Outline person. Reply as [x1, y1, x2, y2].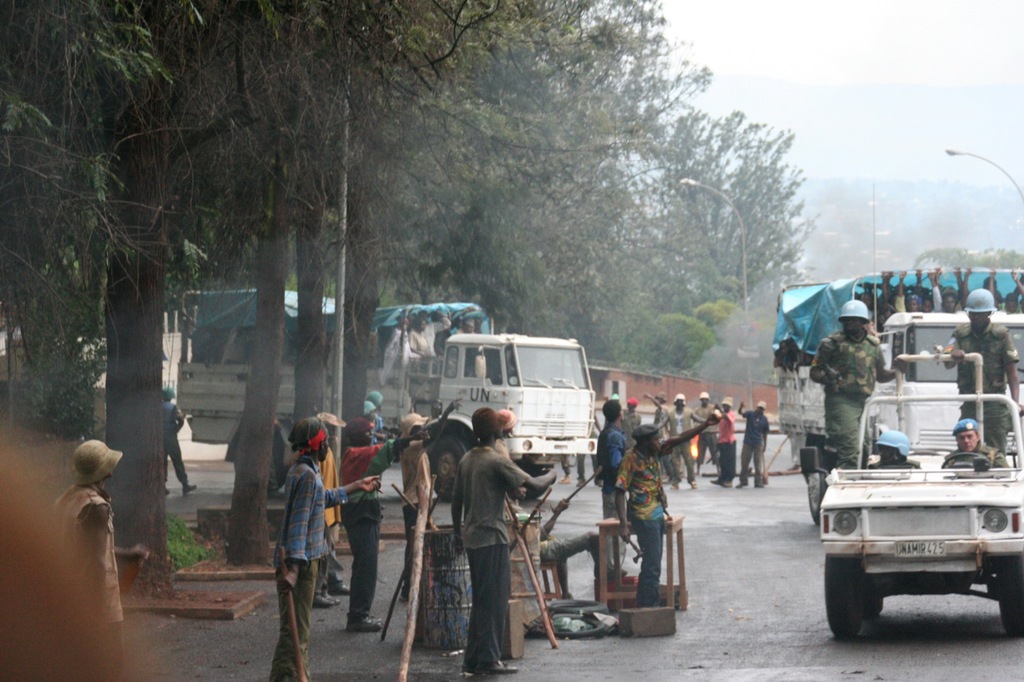
[598, 402, 624, 514].
